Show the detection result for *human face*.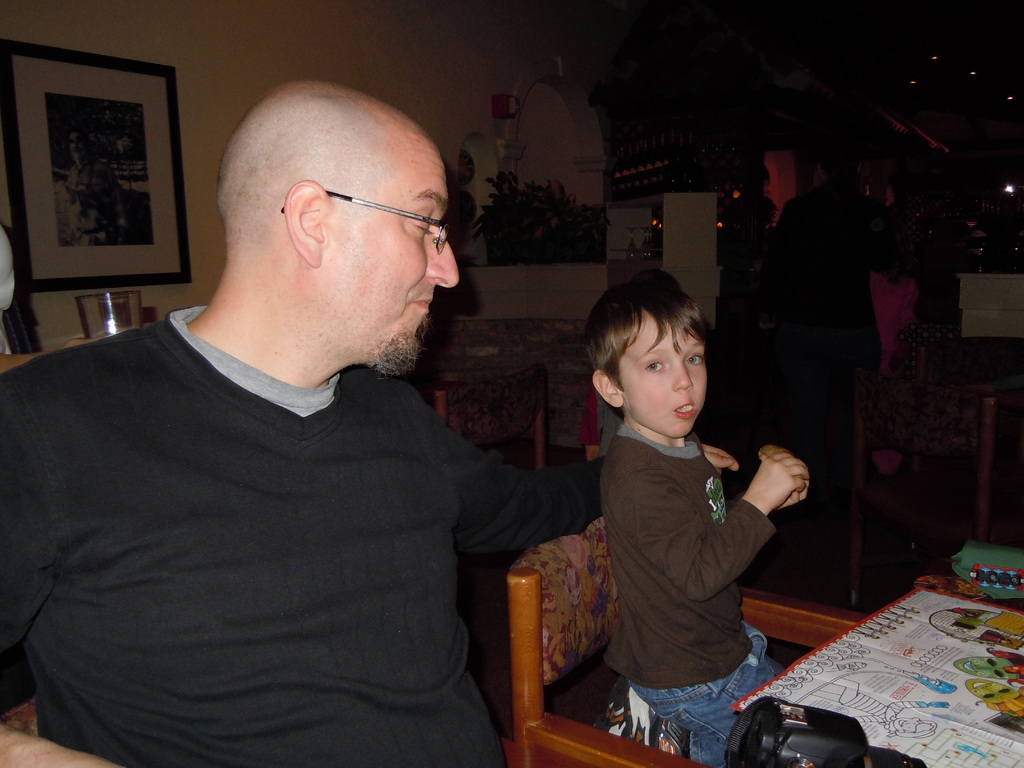
crop(321, 127, 460, 368).
